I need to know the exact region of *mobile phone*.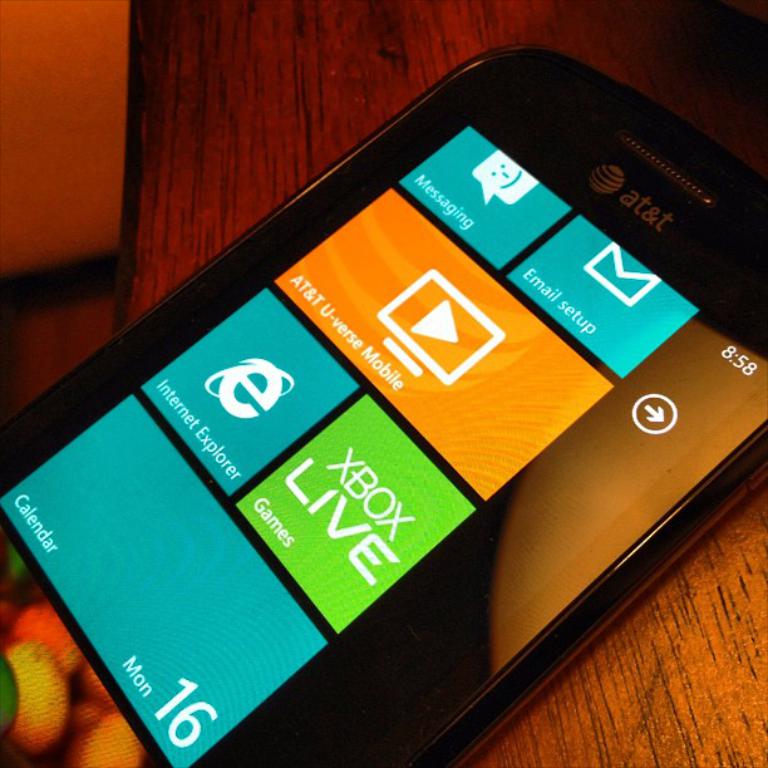
Region: bbox=(0, 35, 767, 762).
